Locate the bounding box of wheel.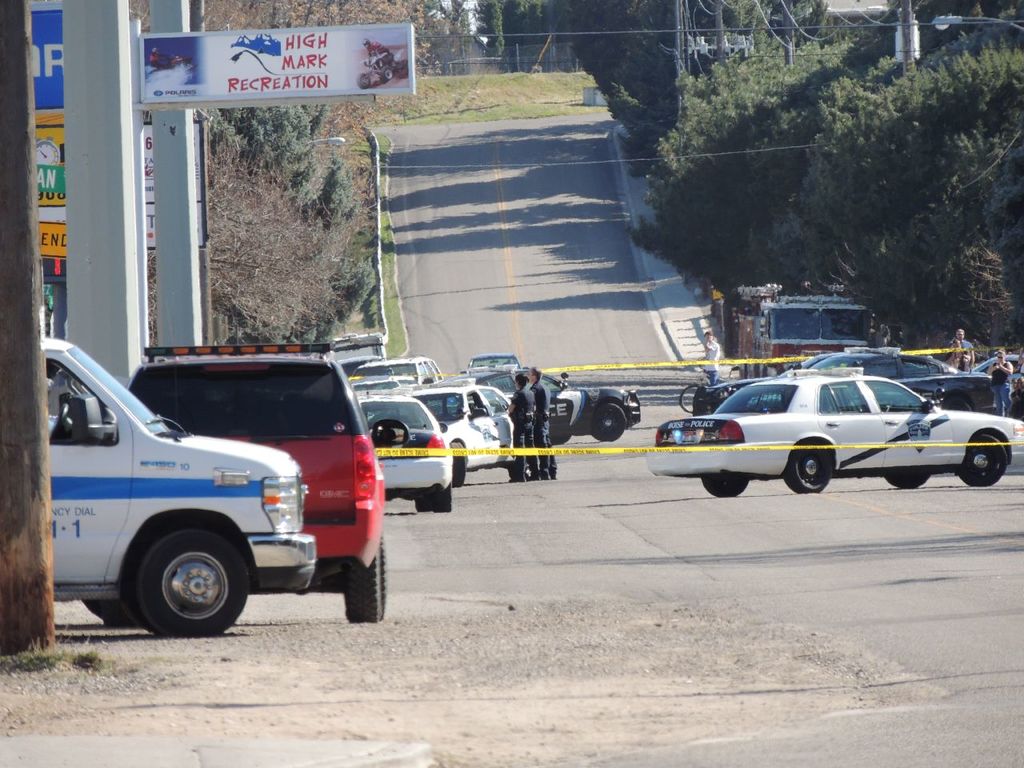
Bounding box: {"x1": 590, "y1": 404, "x2": 626, "y2": 442}.
